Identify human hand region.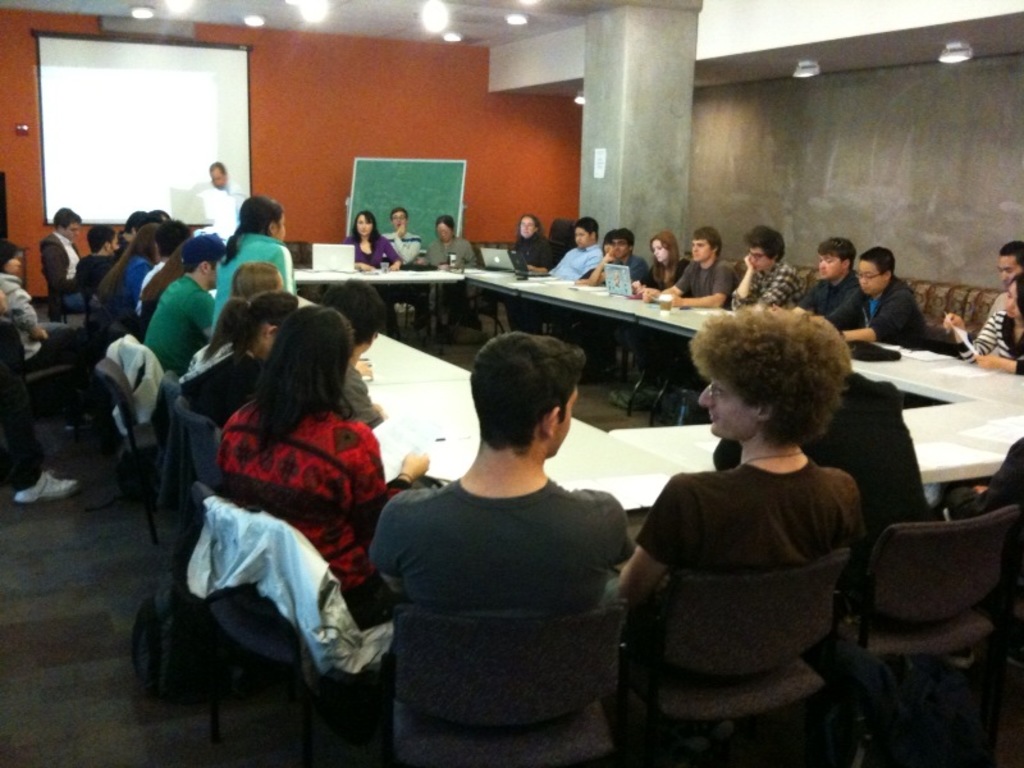
Region: [942,310,968,334].
